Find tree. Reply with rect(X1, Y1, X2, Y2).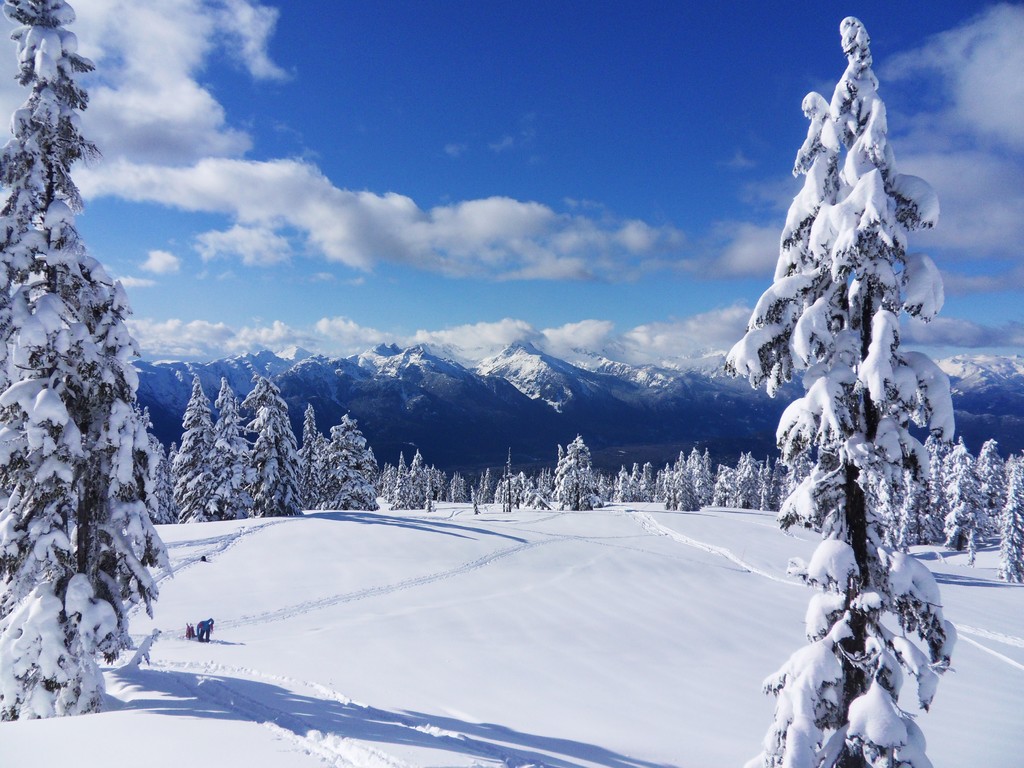
rect(1, 0, 175, 728).
